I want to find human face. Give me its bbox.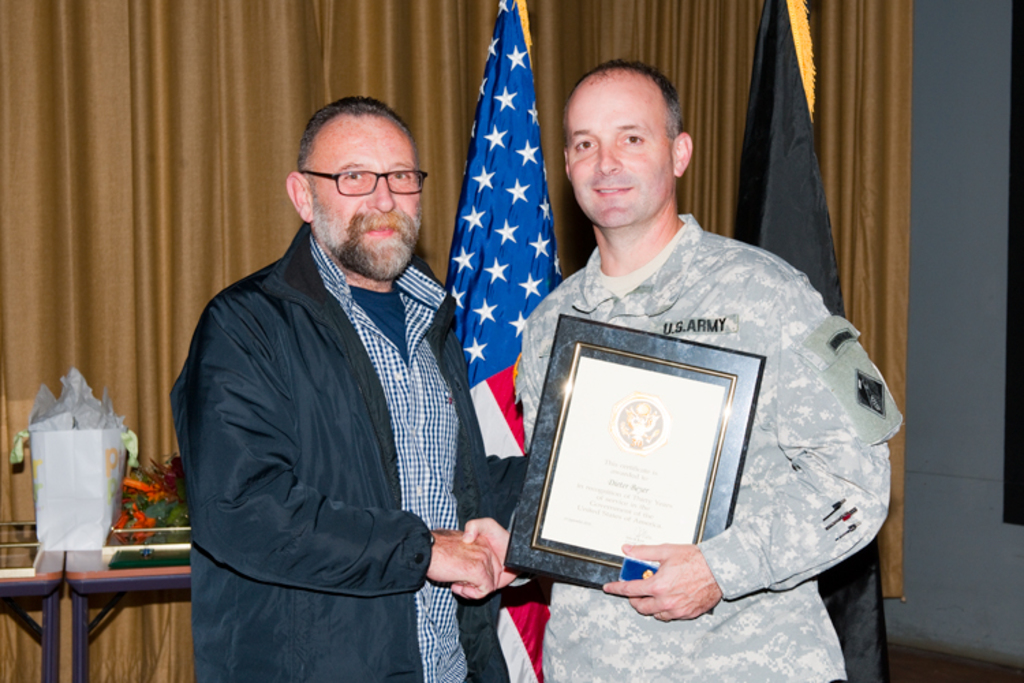
x1=306, y1=113, x2=425, y2=269.
